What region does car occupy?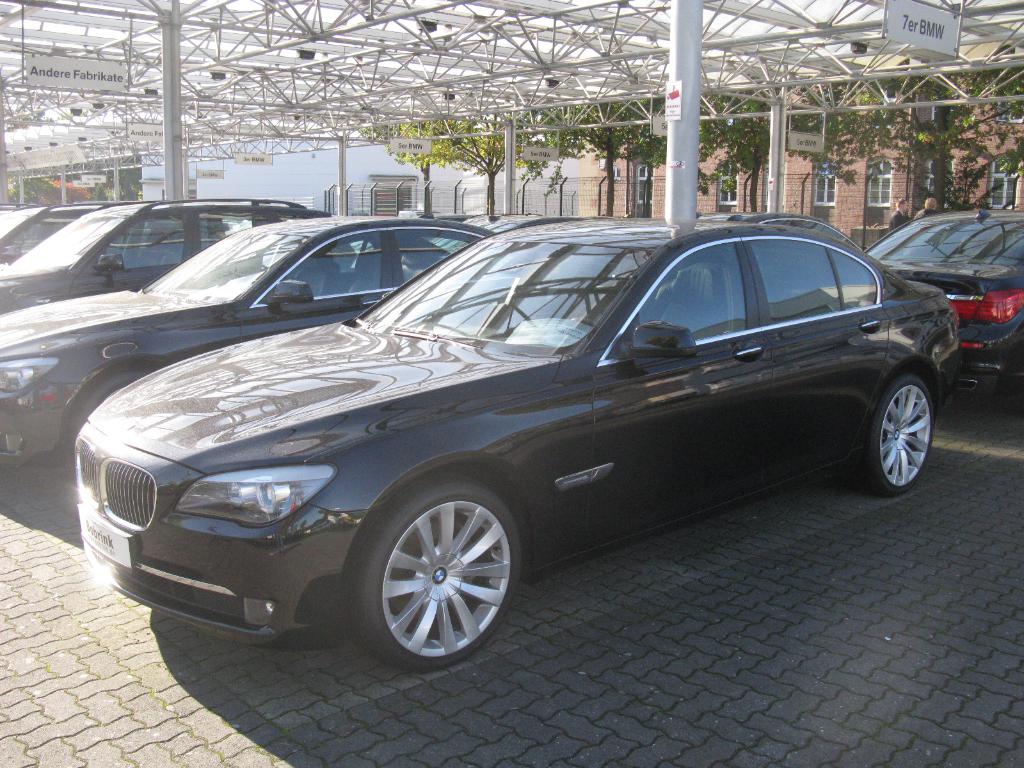
bbox=(0, 213, 492, 468).
